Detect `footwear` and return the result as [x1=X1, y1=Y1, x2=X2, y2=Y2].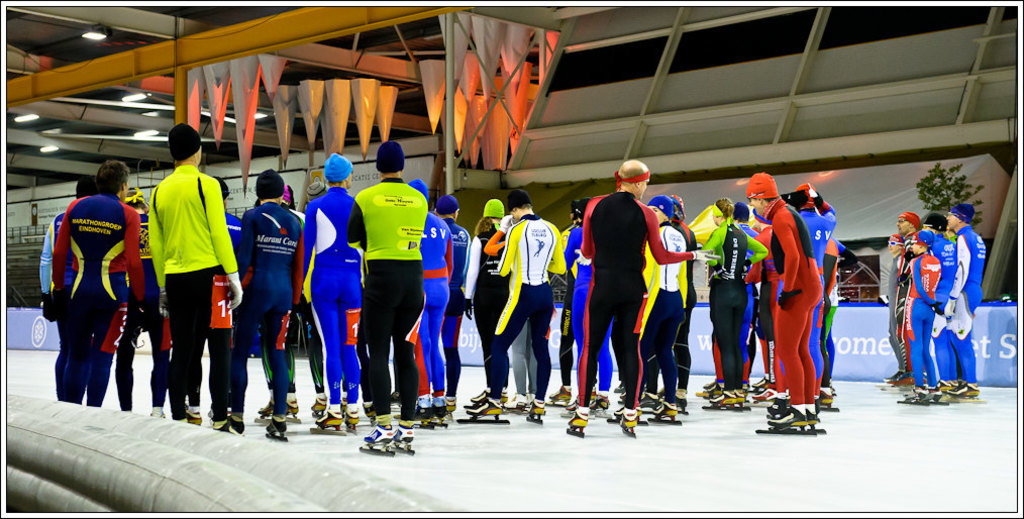
[x1=622, y1=408, x2=636, y2=432].
